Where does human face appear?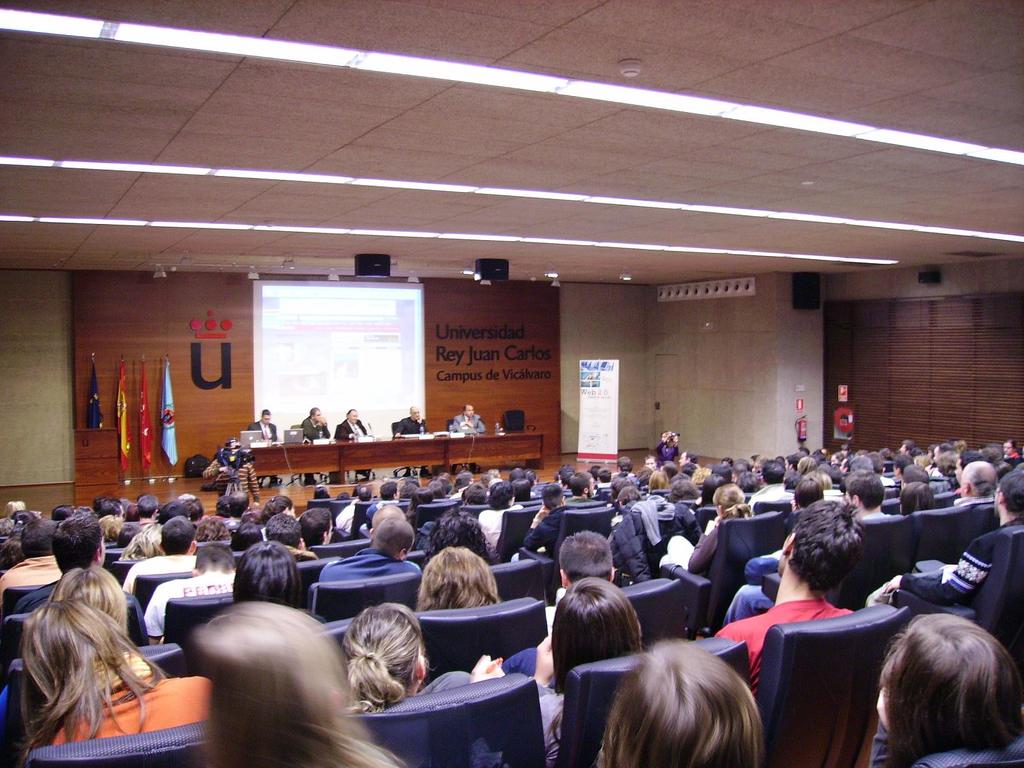
Appears at left=677, top=454, right=685, bottom=470.
